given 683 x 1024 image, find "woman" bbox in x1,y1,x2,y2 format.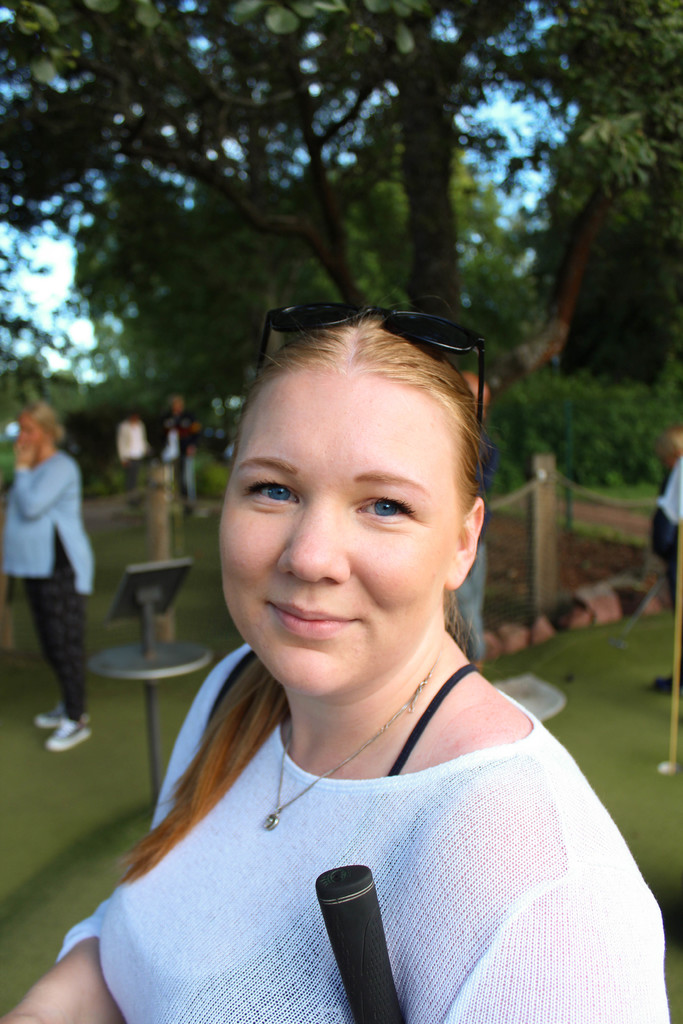
81,271,634,1017.
